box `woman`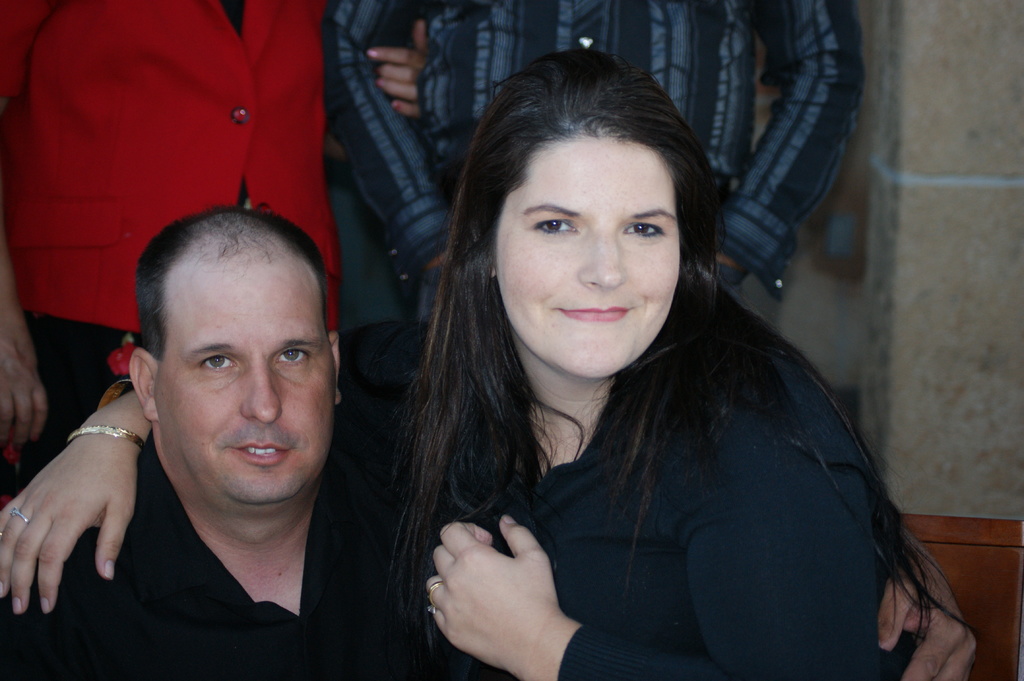
bbox=(233, 65, 733, 680)
